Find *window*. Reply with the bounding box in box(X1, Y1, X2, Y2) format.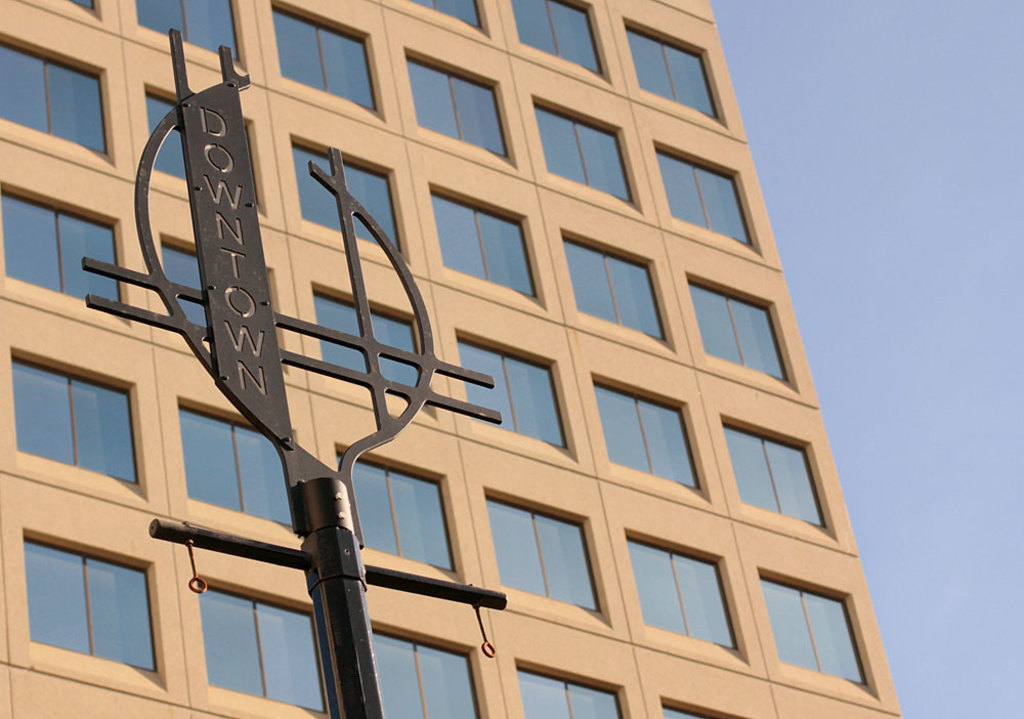
box(623, 524, 749, 663).
